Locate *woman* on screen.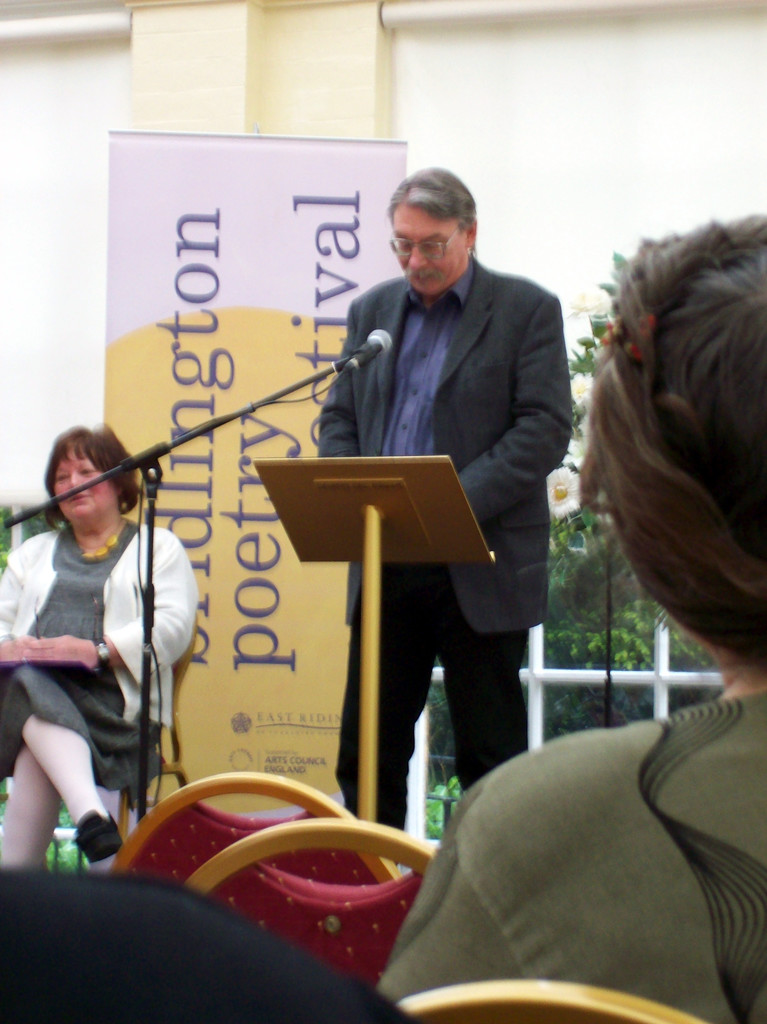
On screen at l=0, t=410, r=197, b=874.
